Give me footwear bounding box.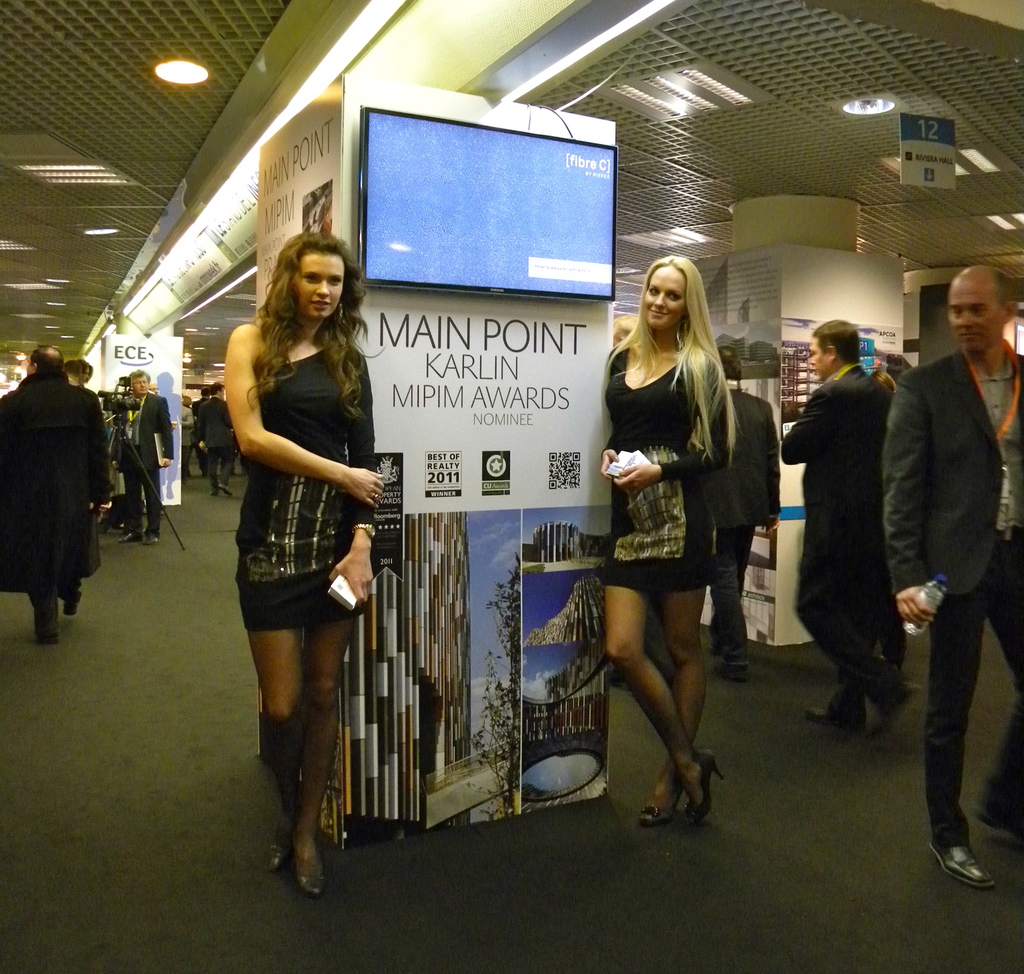
bbox=[803, 704, 864, 734].
